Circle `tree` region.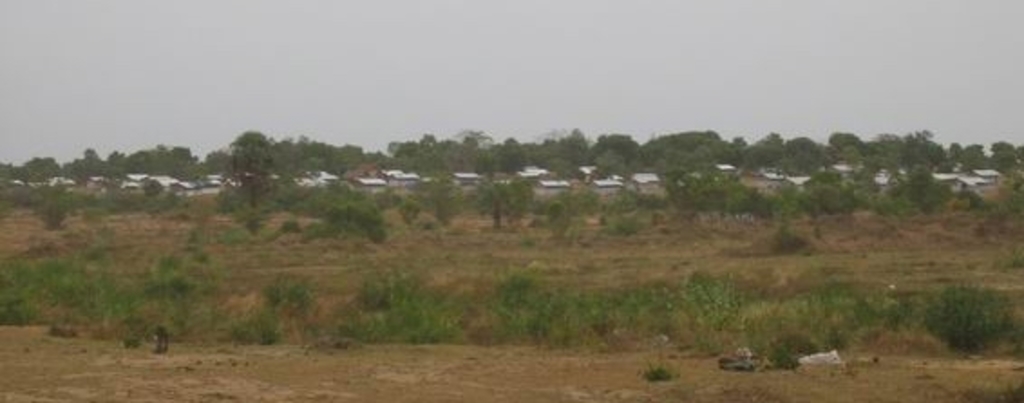
Region: <box>293,128,389,172</box>.
